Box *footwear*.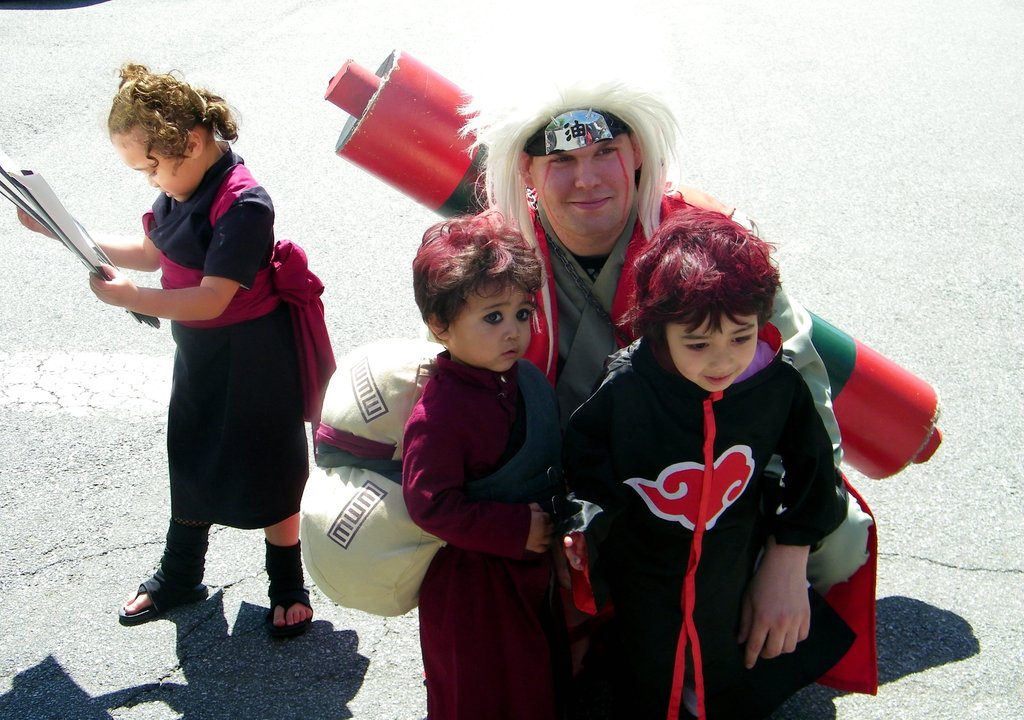
BBox(263, 608, 312, 639).
